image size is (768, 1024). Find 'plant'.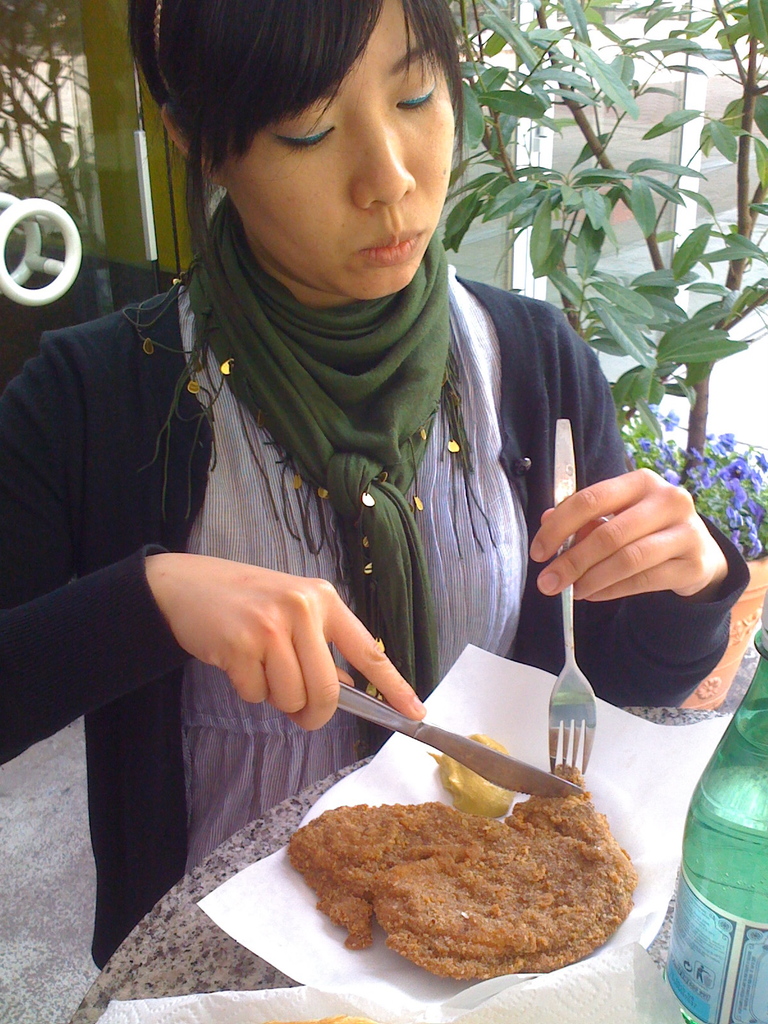
620:399:767:564.
